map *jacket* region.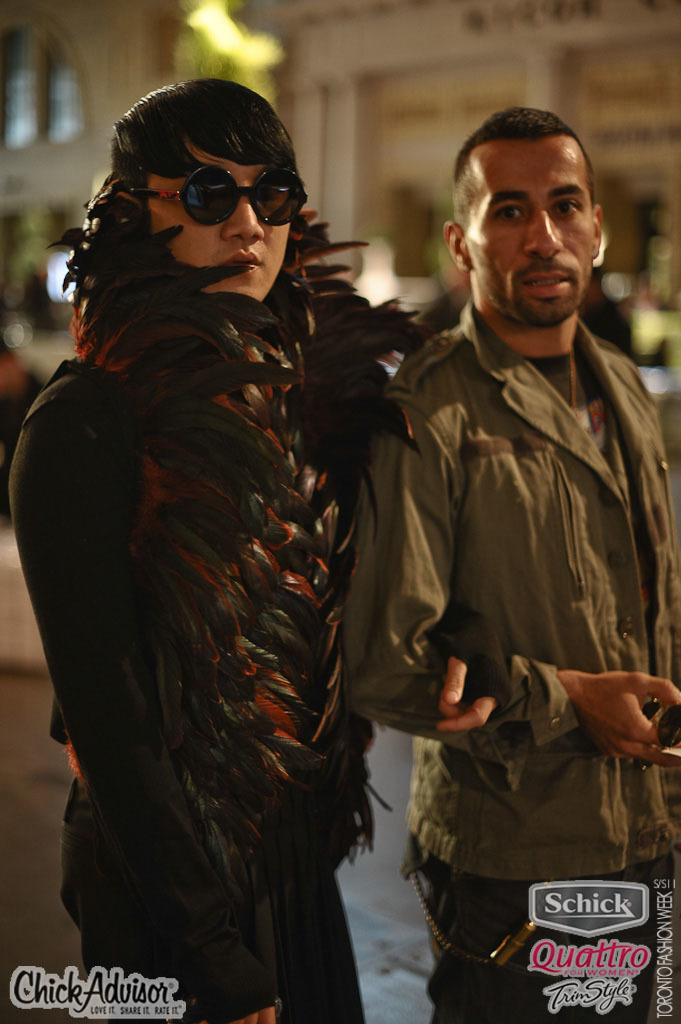
Mapped to locate(349, 298, 680, 878).
